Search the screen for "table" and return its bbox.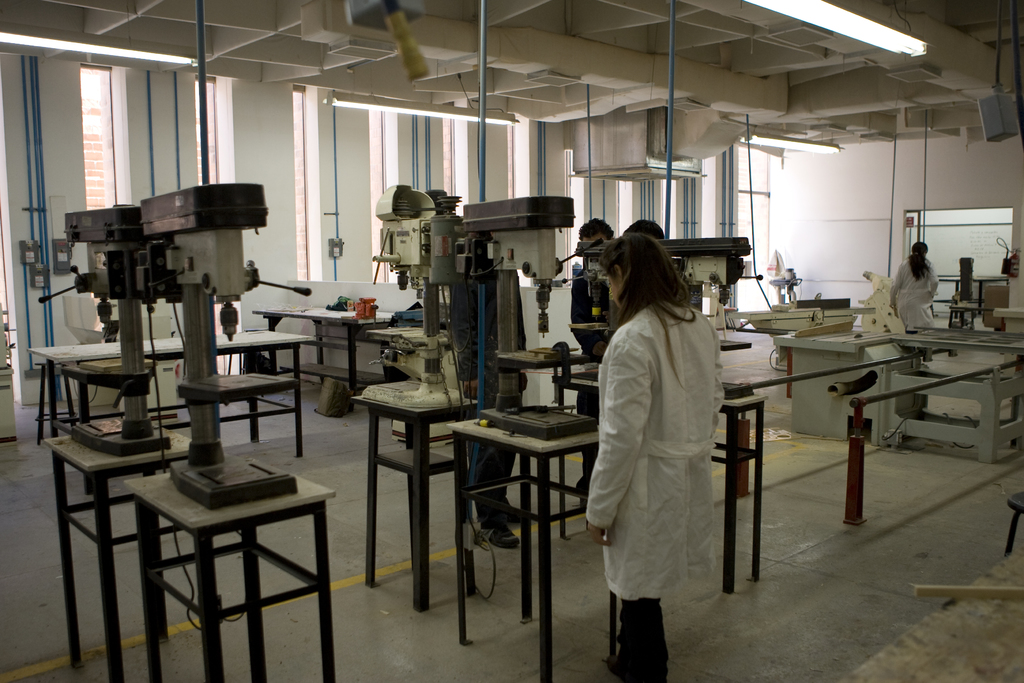
Found: {"left": 20, "top": 328, "right": 321, "bottom": 458}.
